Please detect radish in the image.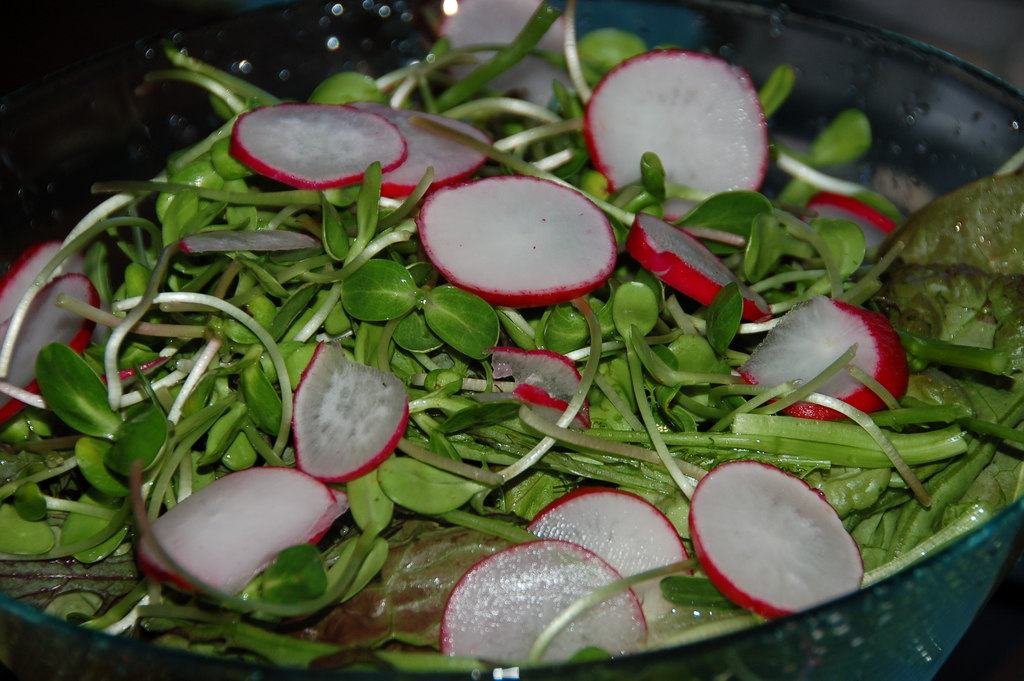
0, 273, 105, 431.
